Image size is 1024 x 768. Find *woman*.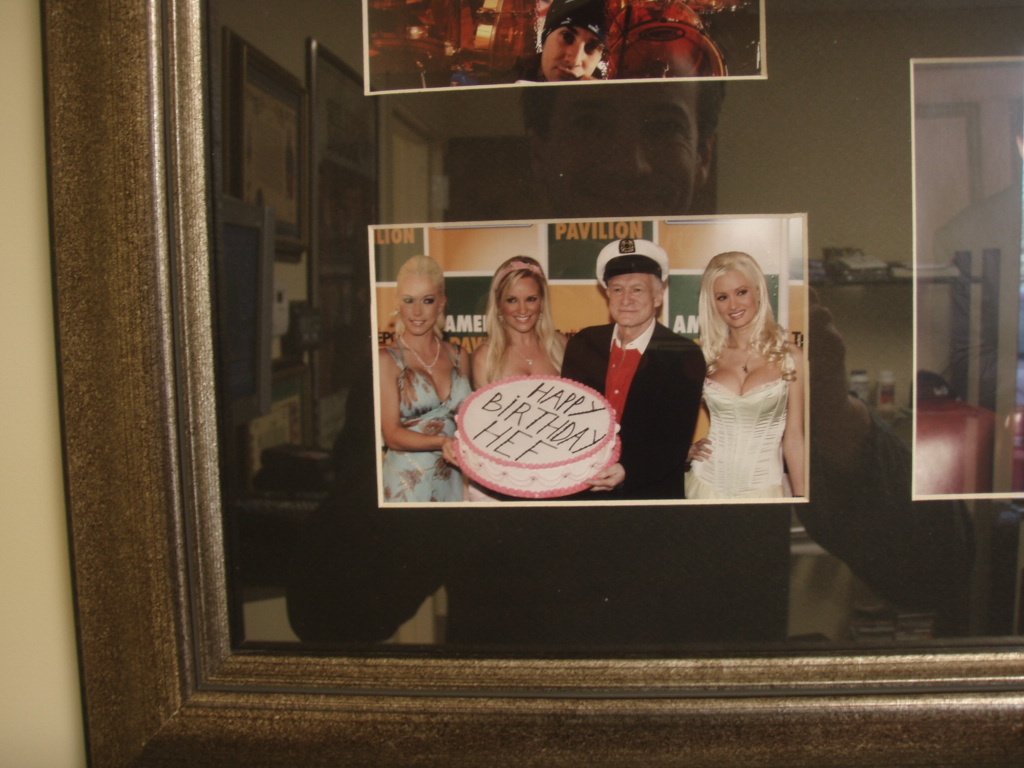
Rect(682, 248, 801, 501).
